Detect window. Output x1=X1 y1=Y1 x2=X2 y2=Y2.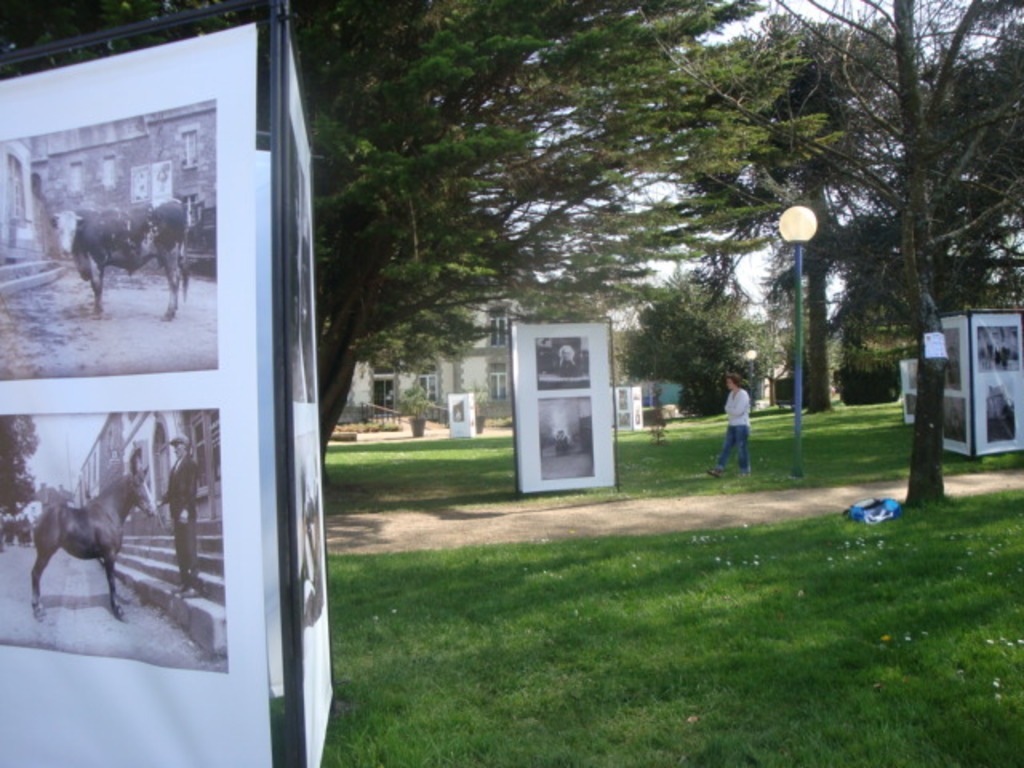
x1=173 y1=122 x2=203 y2=165.
